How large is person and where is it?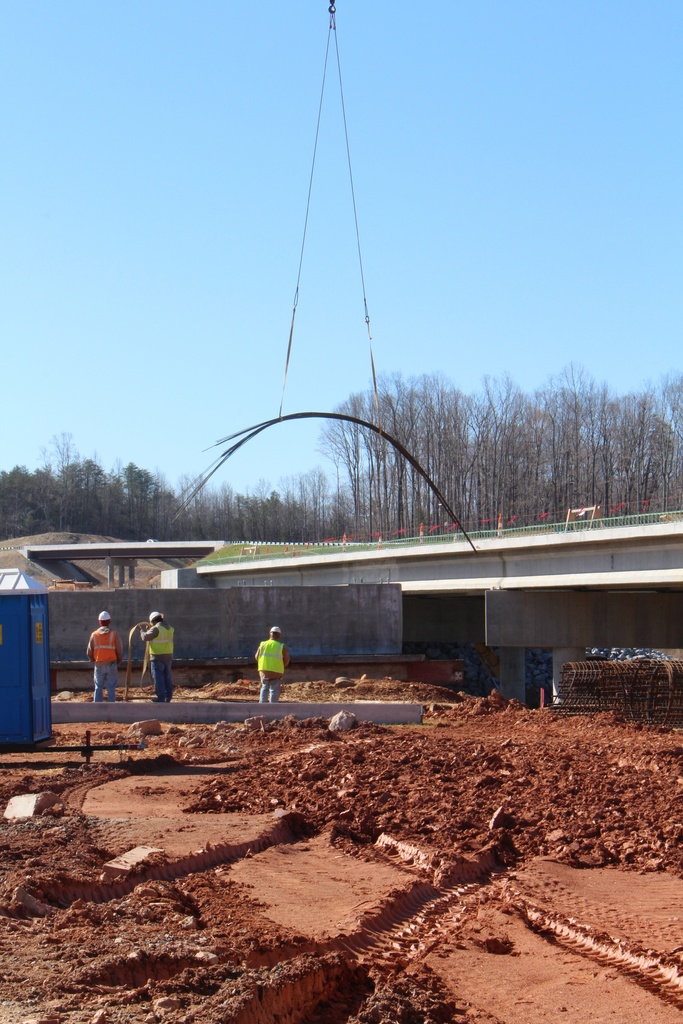
Bounding box: x1=258 y1=626 x2=289 y2=703.
